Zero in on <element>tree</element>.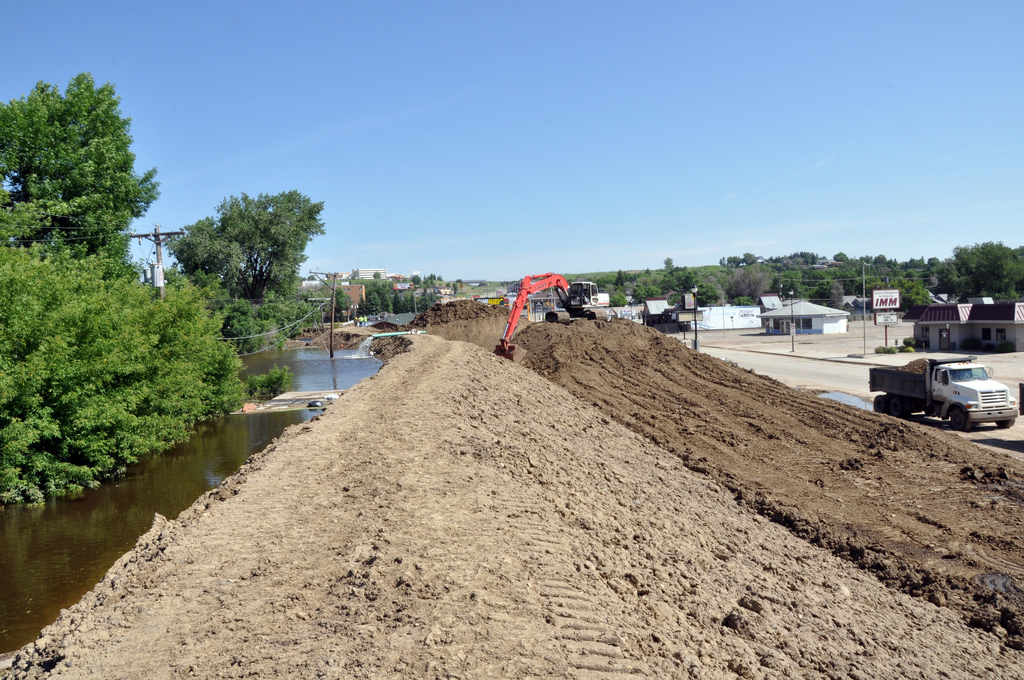
Zeroed in: x1=187, y1=168, x2=327, y2=320.
